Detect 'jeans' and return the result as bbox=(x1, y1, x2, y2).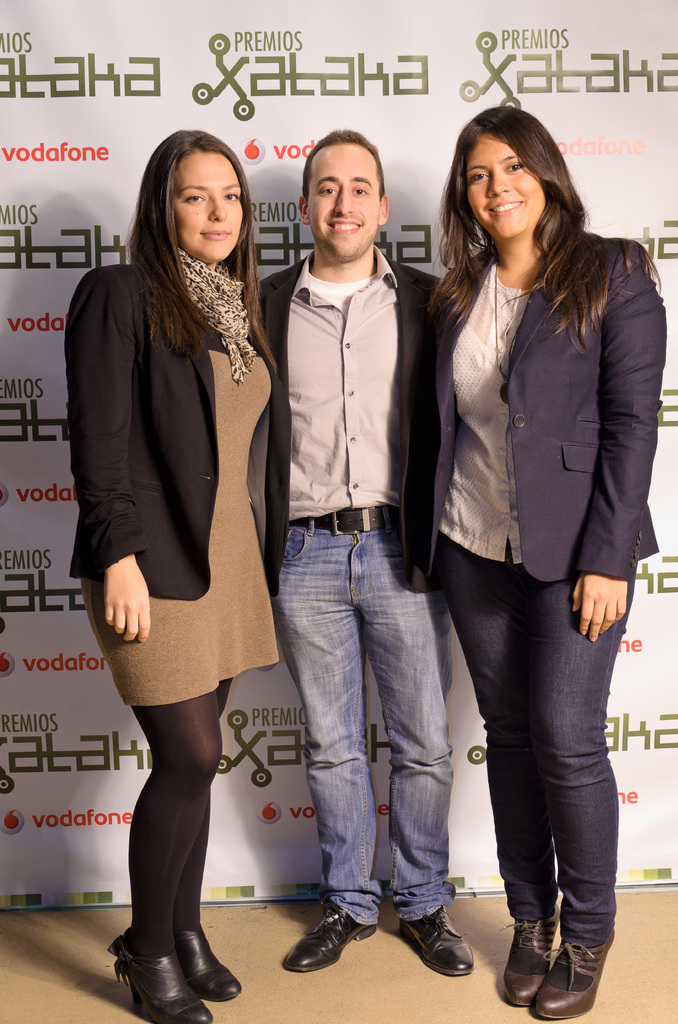
bbox=(438, 542, 632, 948).
